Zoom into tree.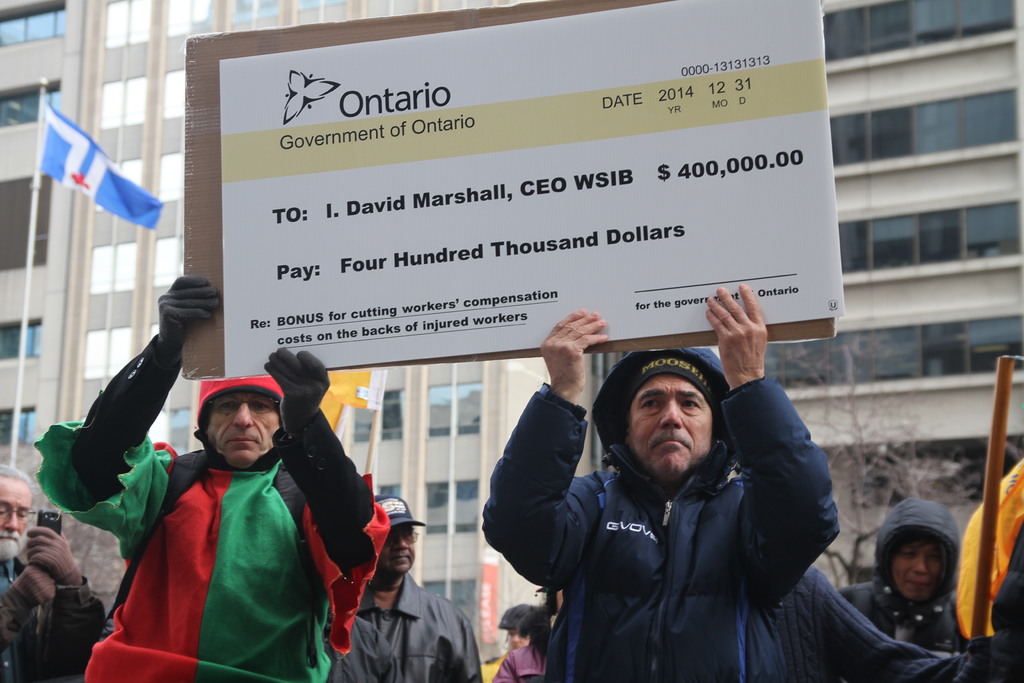
Zoom target: bbox=[0, 442, 129, 621].
